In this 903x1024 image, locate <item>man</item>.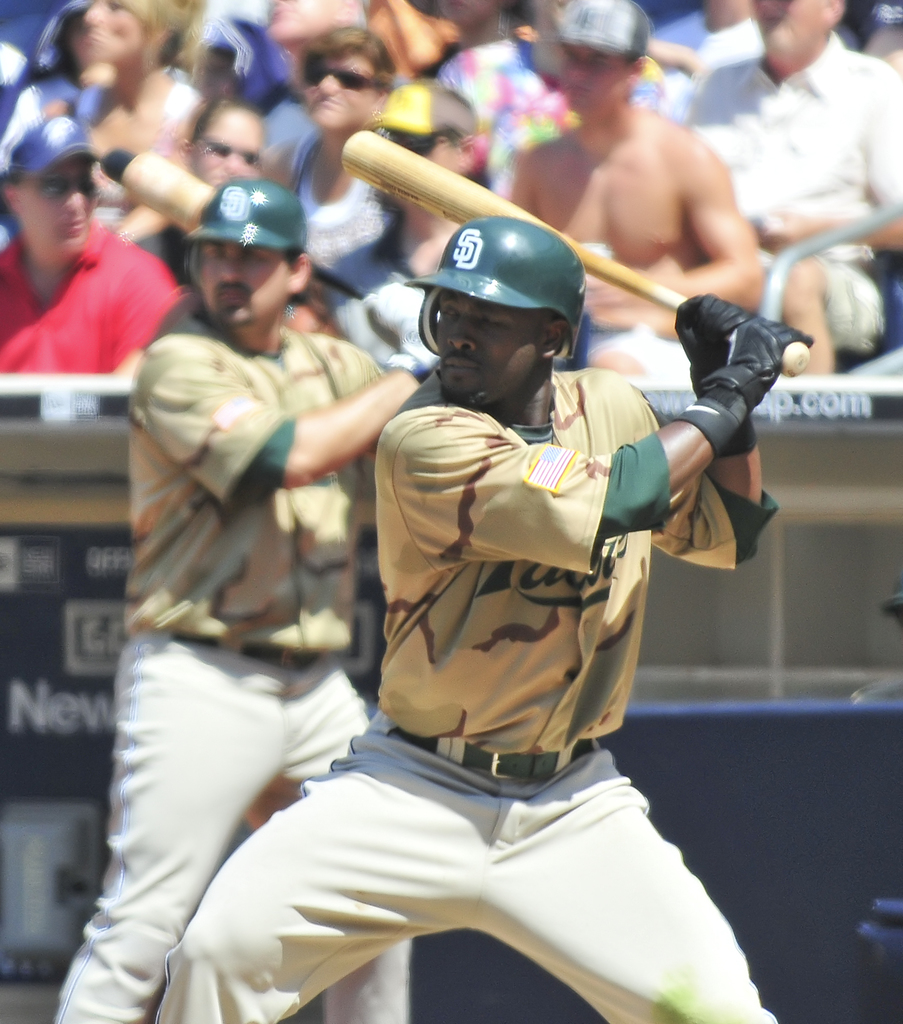
Bounding box: region(13, 156, 177, 401).
